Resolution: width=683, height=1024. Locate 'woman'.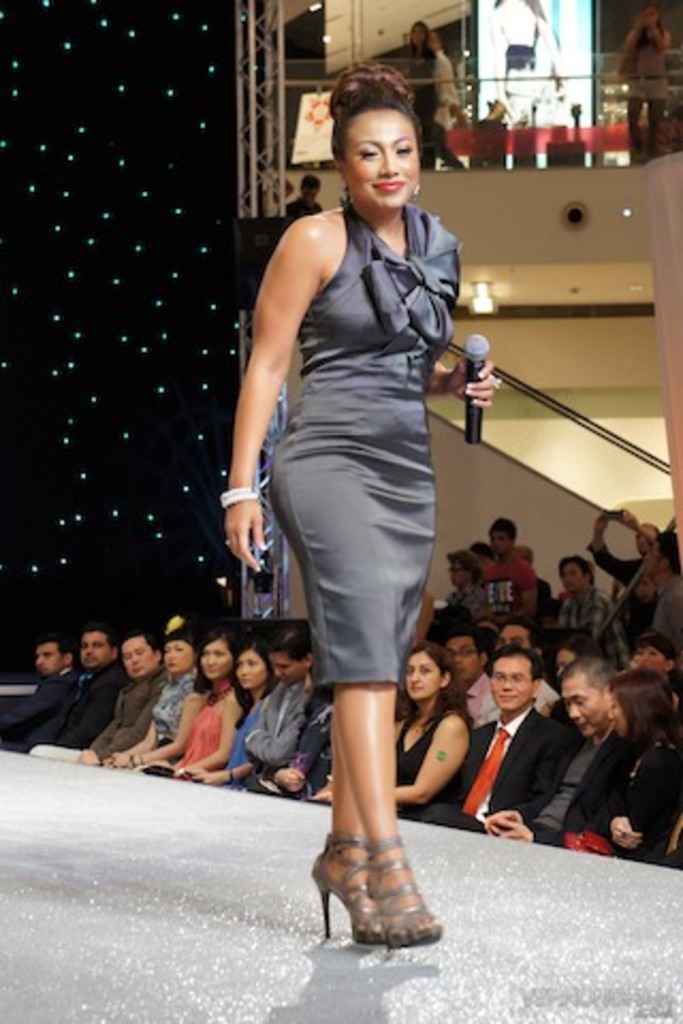
401:19:474:175.
